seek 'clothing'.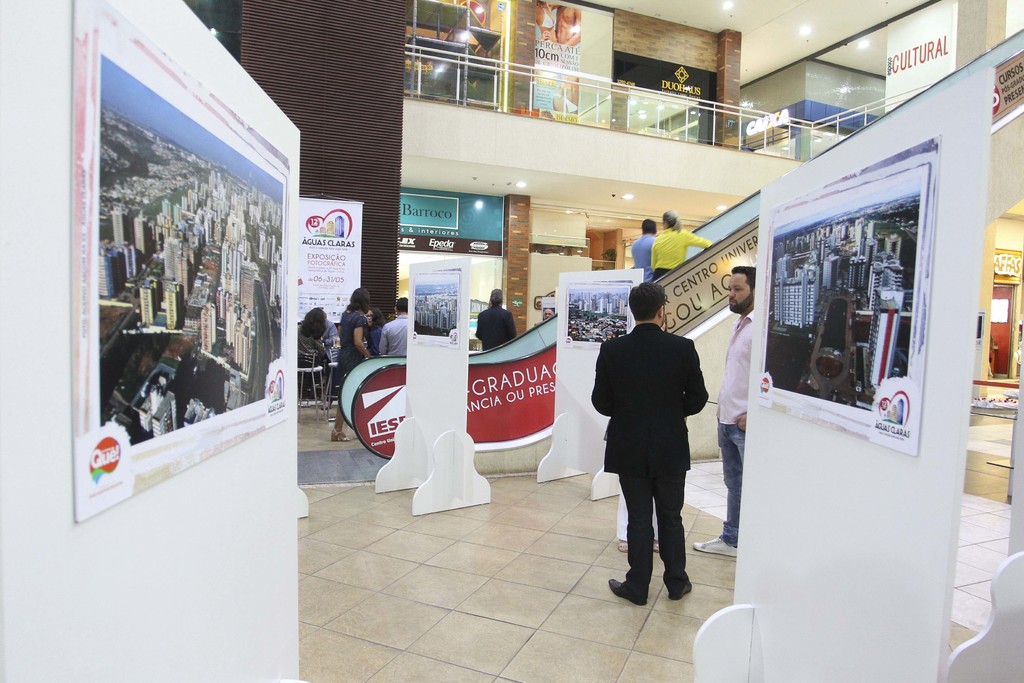
[left=475, top=299, right=518, bottom=350].
